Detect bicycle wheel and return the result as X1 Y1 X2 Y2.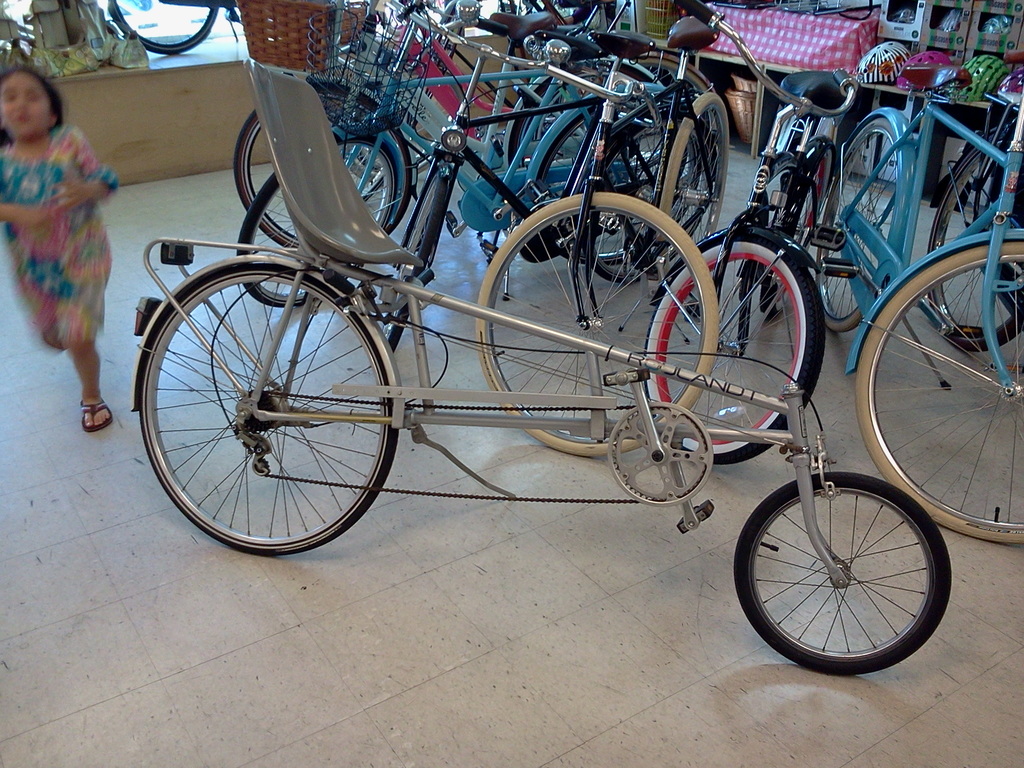
659 90 725 283.
